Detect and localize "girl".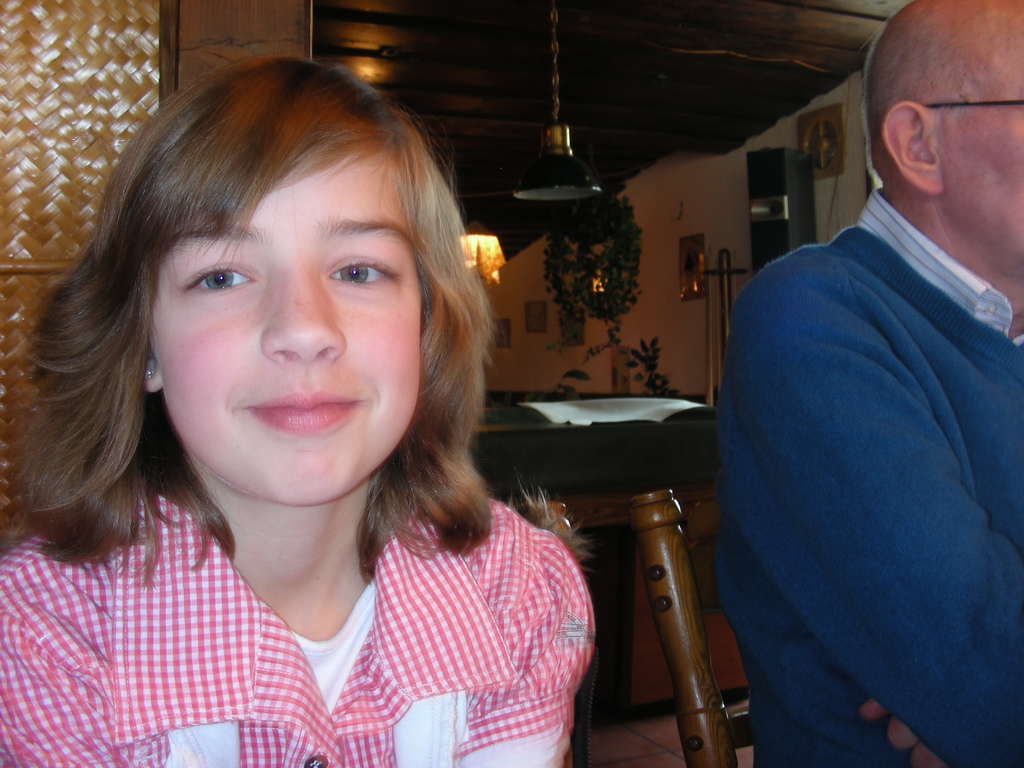
Localized at bbox=(0, 49, 600, 767).
